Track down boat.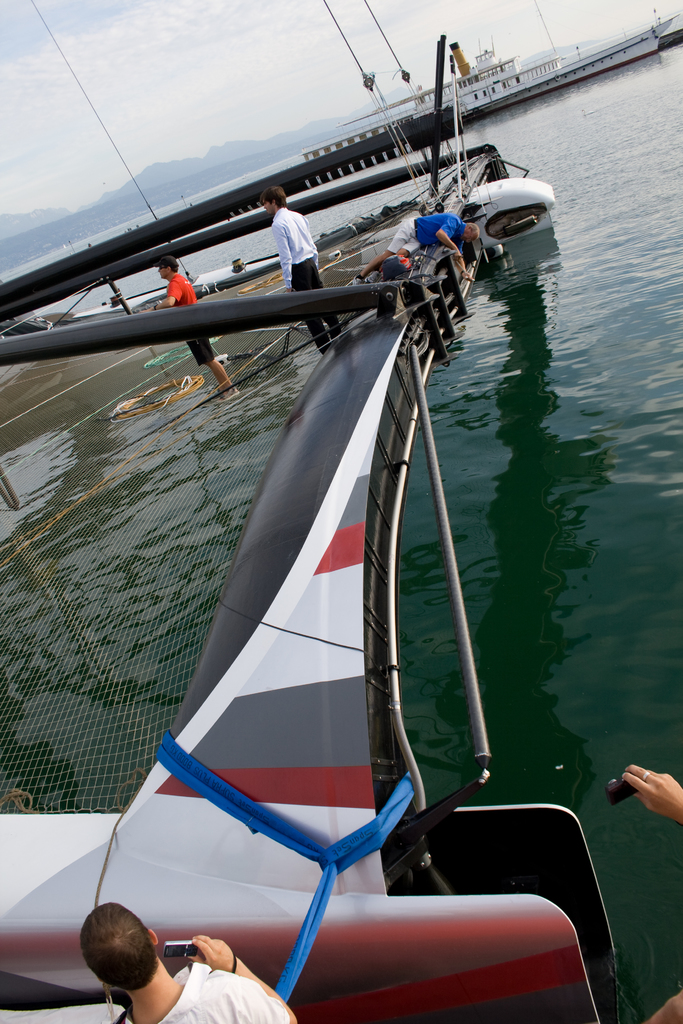
Tracked to (407,12,679,114).
